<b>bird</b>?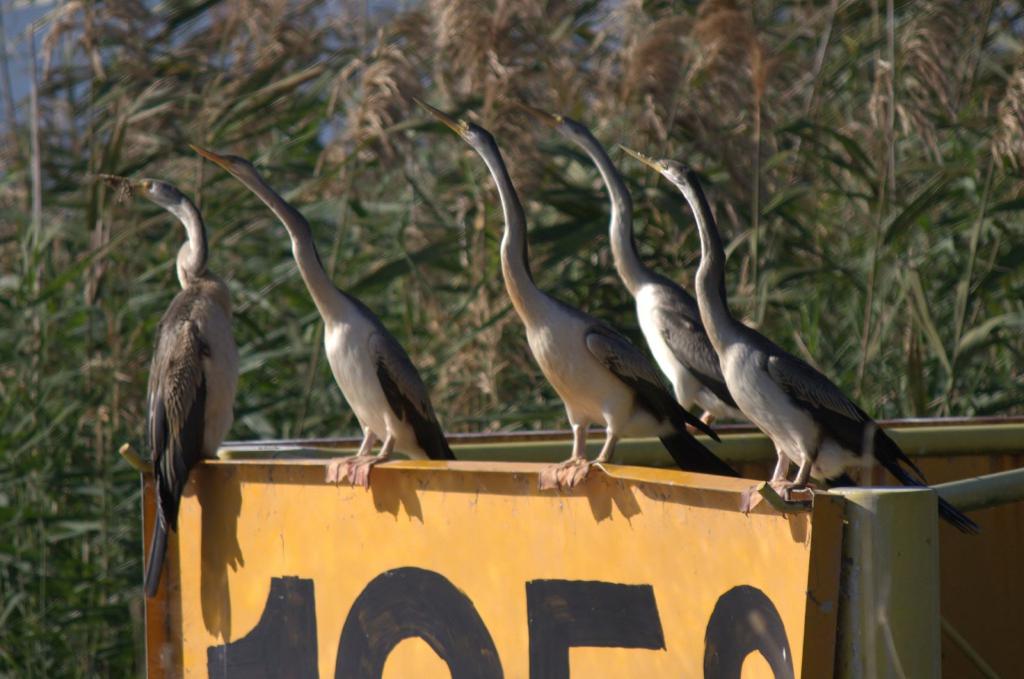
[x1=182, y1=132, x2=470, y2=481]
